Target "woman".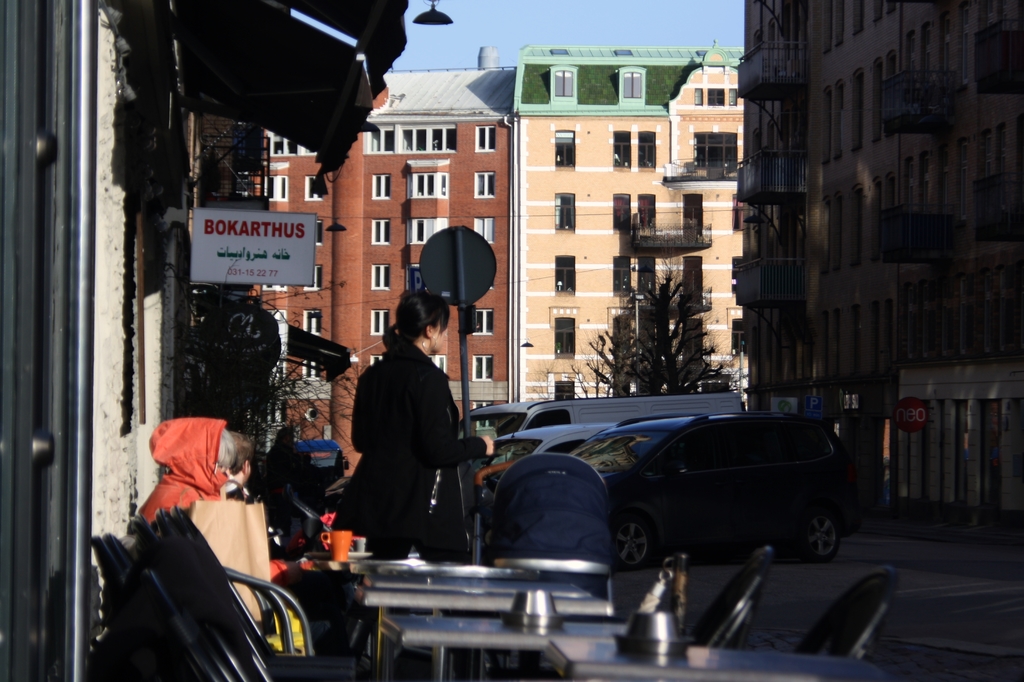
Target region: (x1=348, y1=290, x2=501, y2=560).
